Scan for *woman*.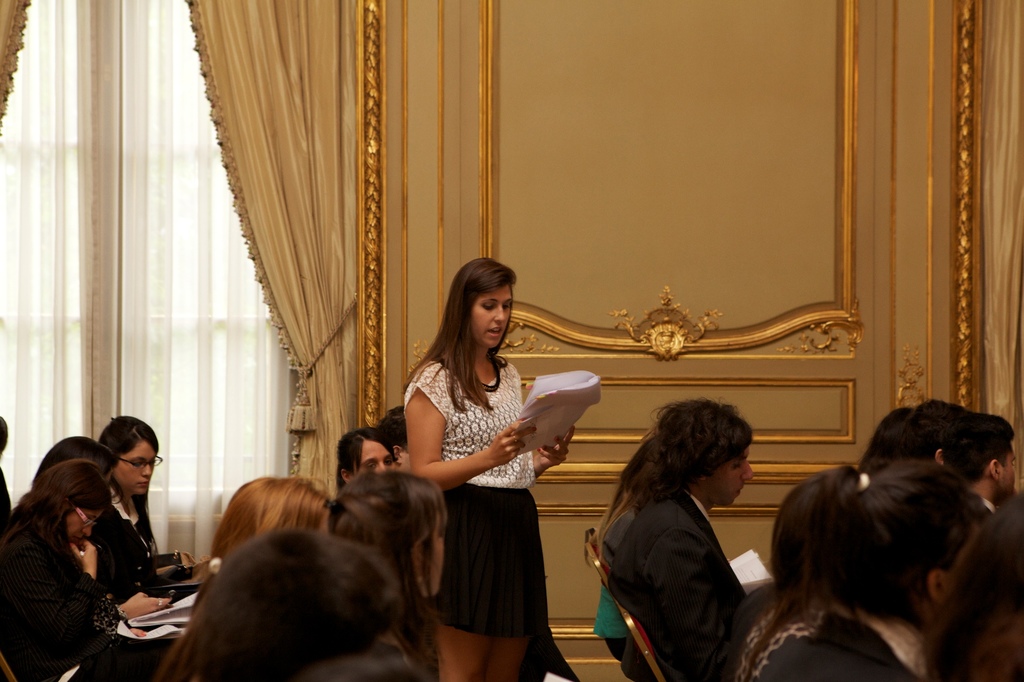
Scan result: (95,415,195,606).
